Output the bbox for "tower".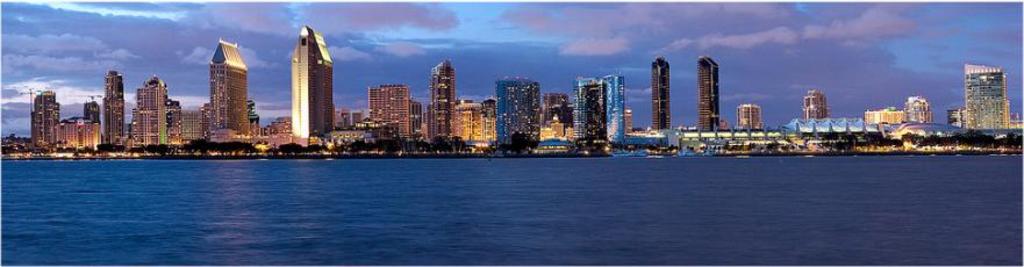
box(490, 74, 544, 137).
